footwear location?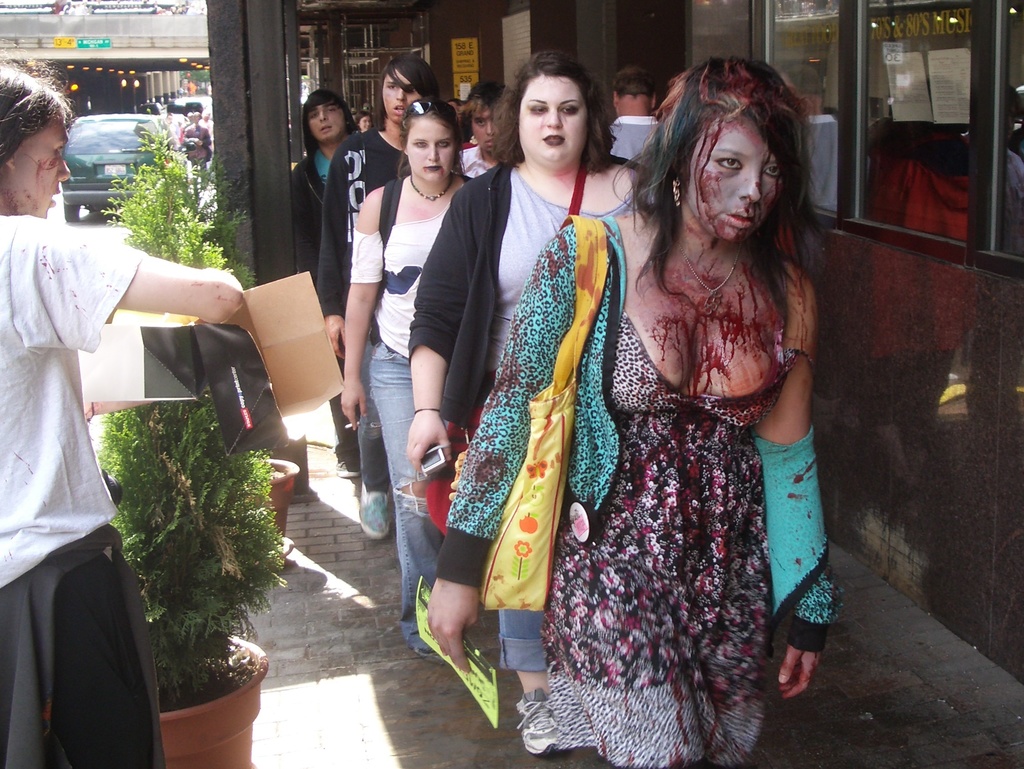
358, 482, 389, 539
